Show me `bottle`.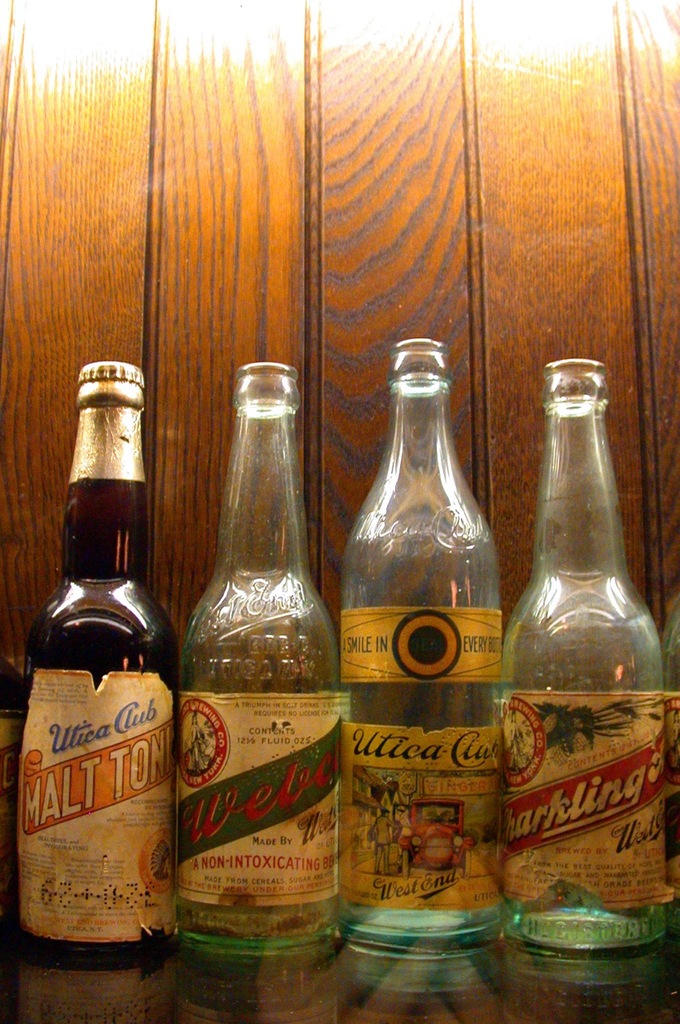
`bottle` is here: crop(177, 355, 342, 954).
